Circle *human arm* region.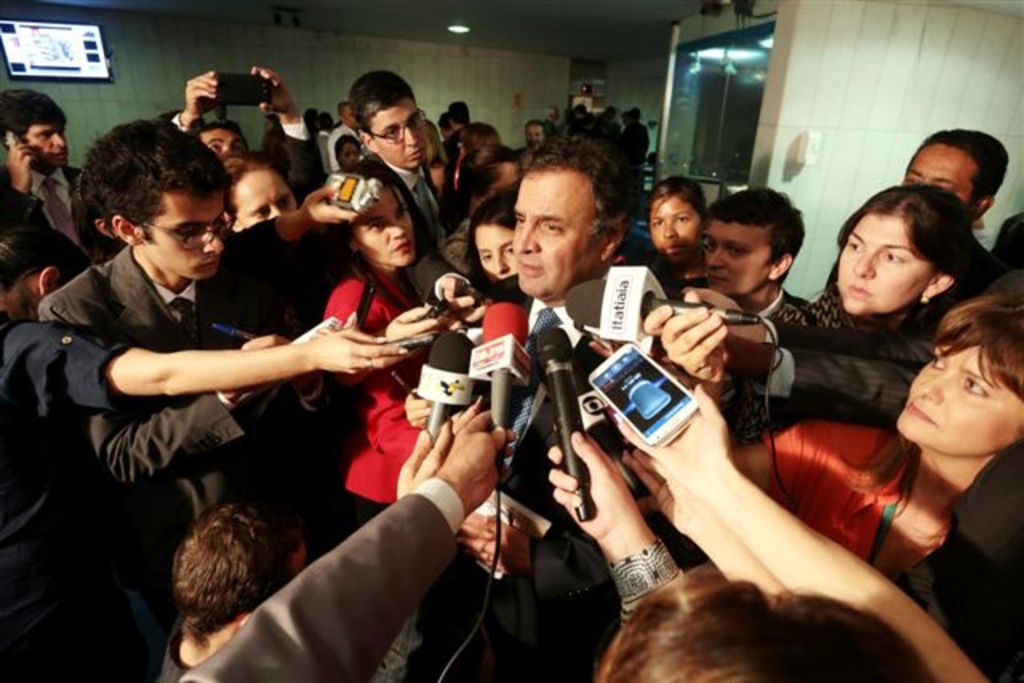
Region: box=[544, 427, 699, 624].
